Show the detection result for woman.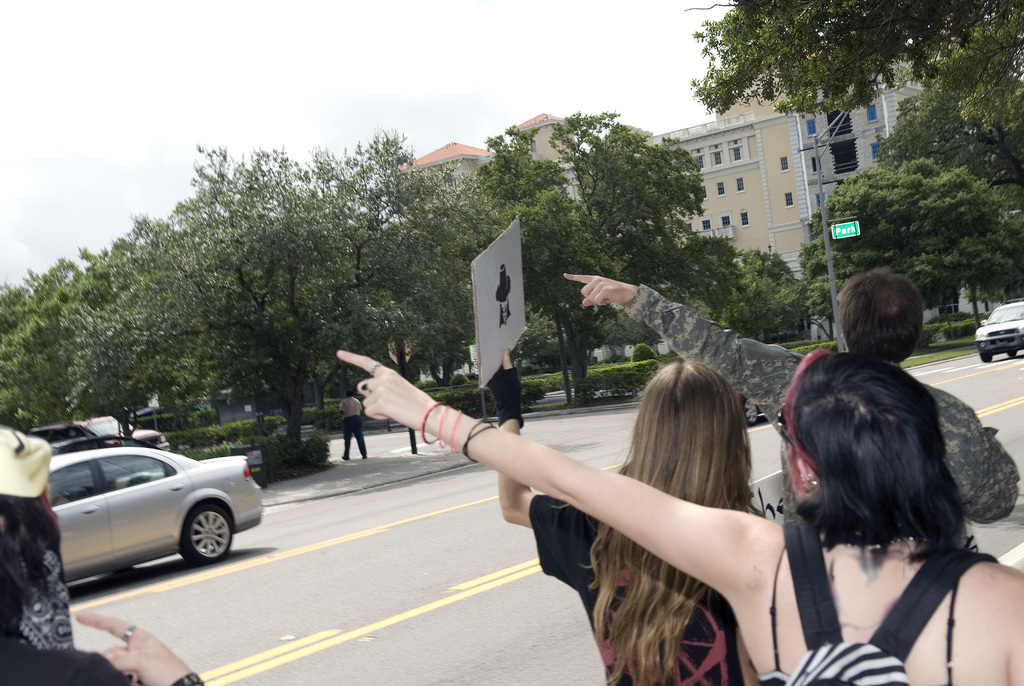
{"left": 490, "top": 360, "right": 762, "bottom": 685}.
